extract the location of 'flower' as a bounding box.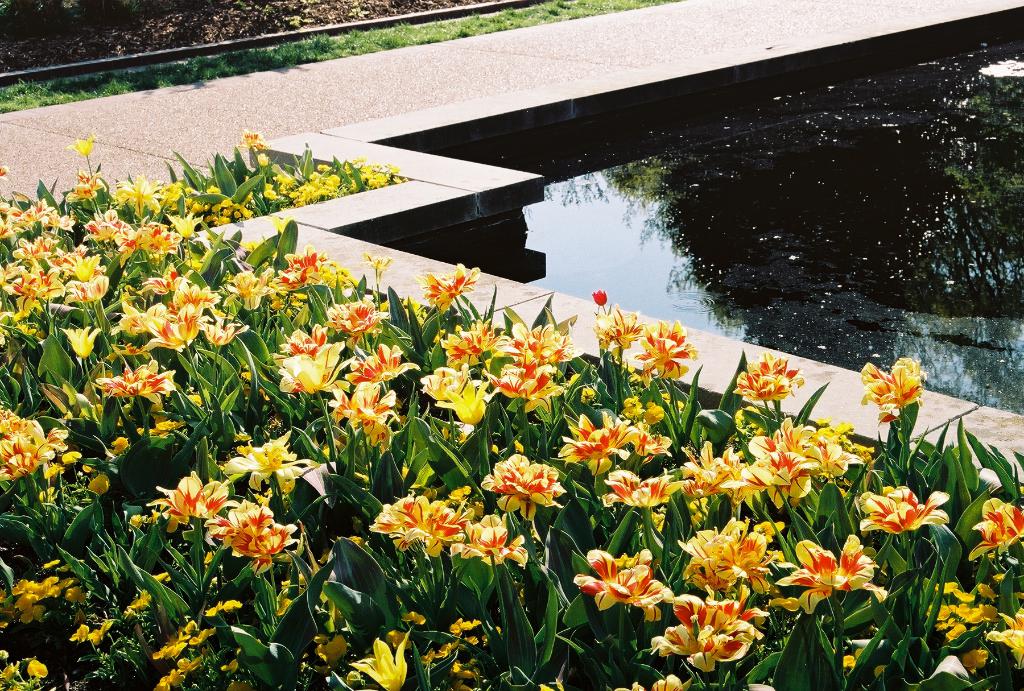
bbox=(0, 162, 13, 179).
